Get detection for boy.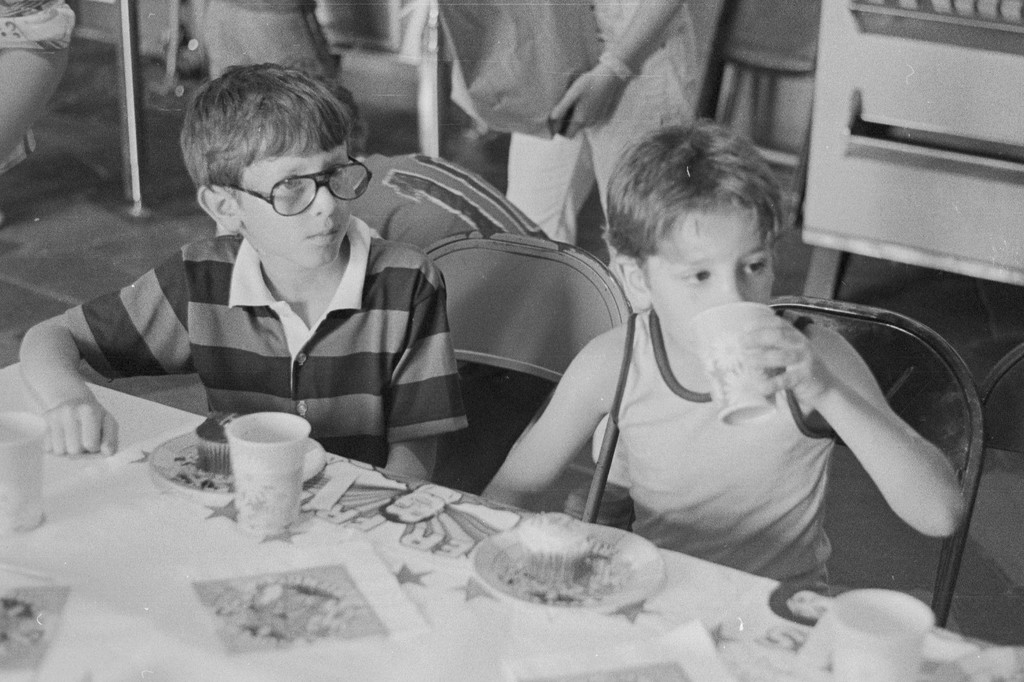
Detection: (19,64,468,482).
